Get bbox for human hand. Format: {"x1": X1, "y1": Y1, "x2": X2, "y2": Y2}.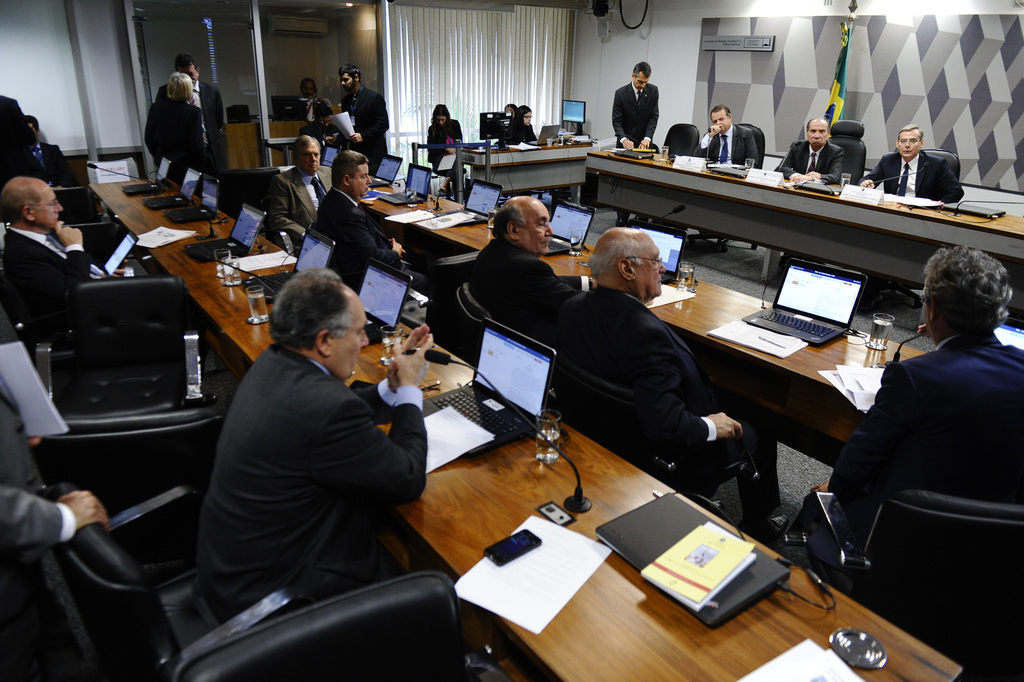
{"x1": 391, "y1": 237, "x2": 404, "y2": 259}.
